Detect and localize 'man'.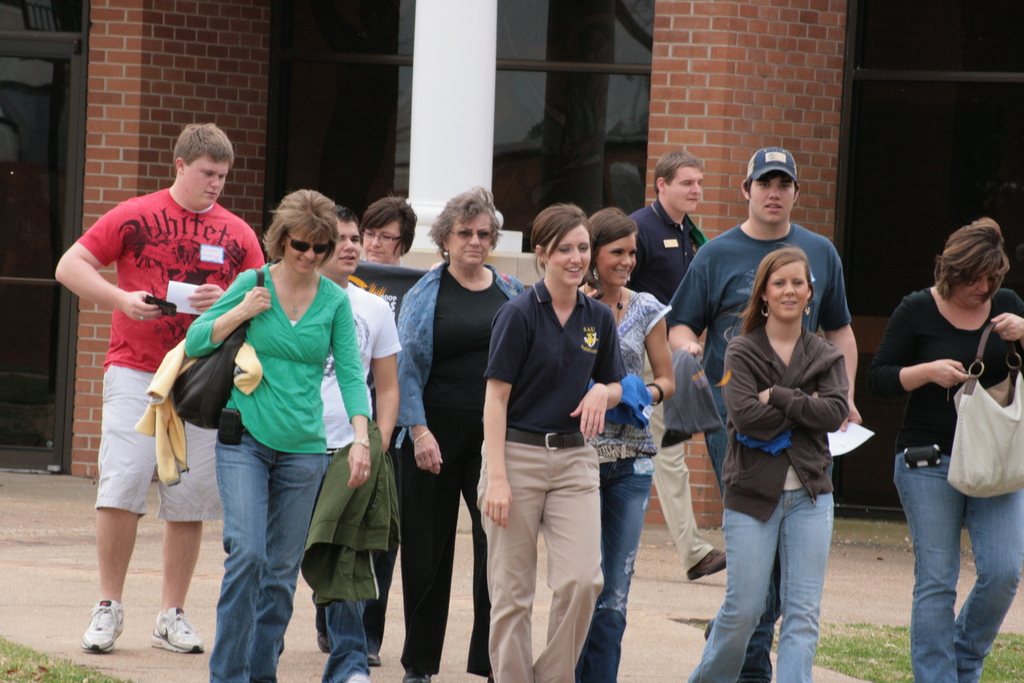
Localized at detection(630, 159, 728, 574).
